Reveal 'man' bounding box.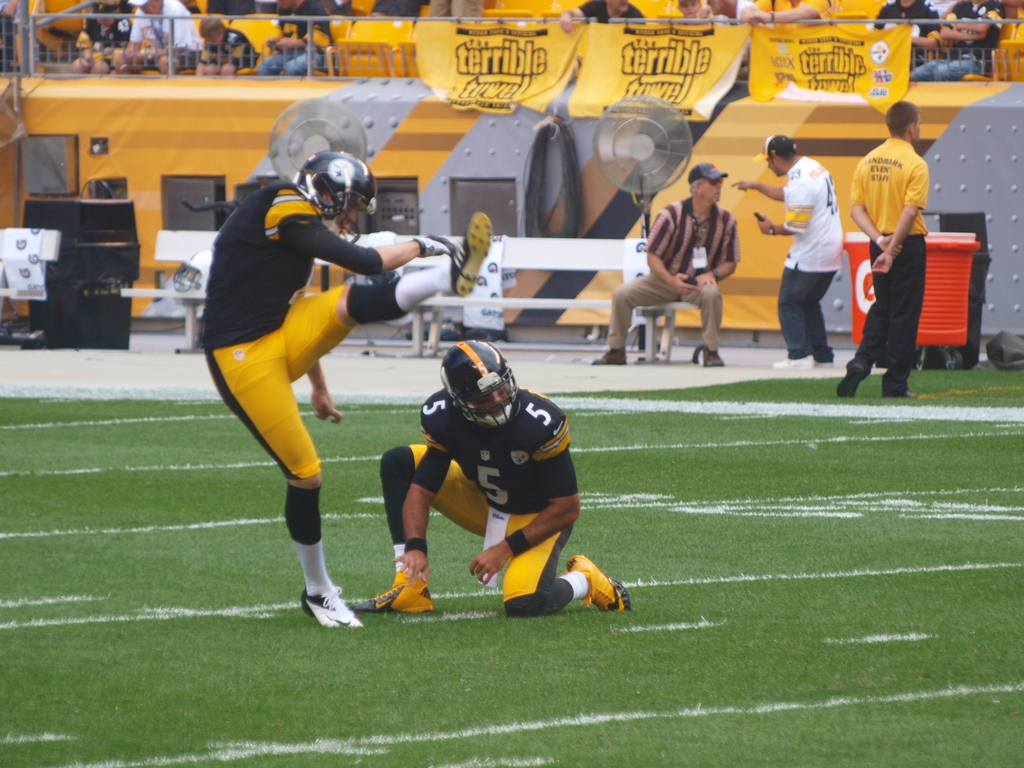
Revealed: [862,113,961,388].
